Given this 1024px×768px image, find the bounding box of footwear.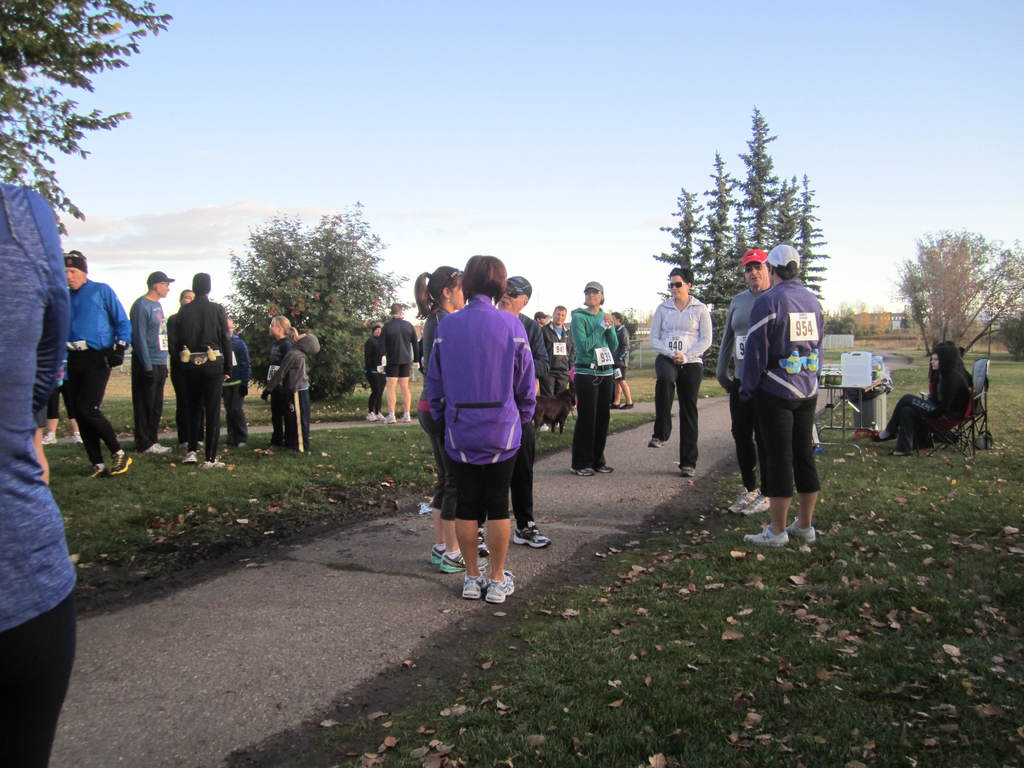
[367, 408, 383, 423].
